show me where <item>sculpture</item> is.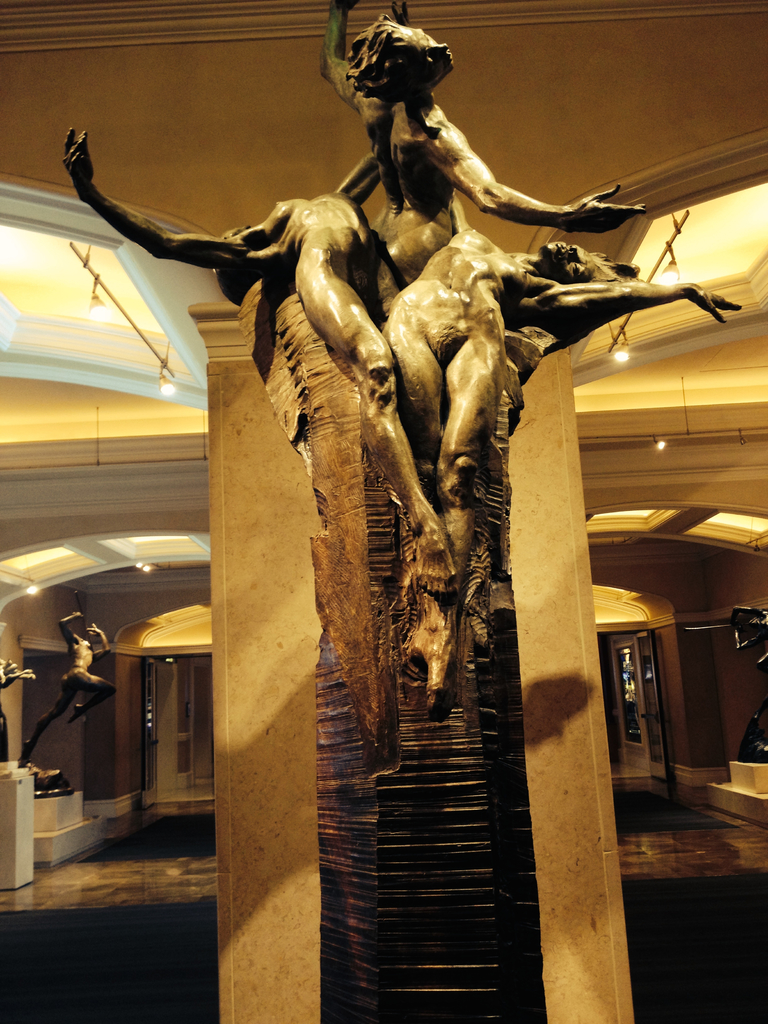
<item>sculpture</item> is at [0, 634, 38, 762].
